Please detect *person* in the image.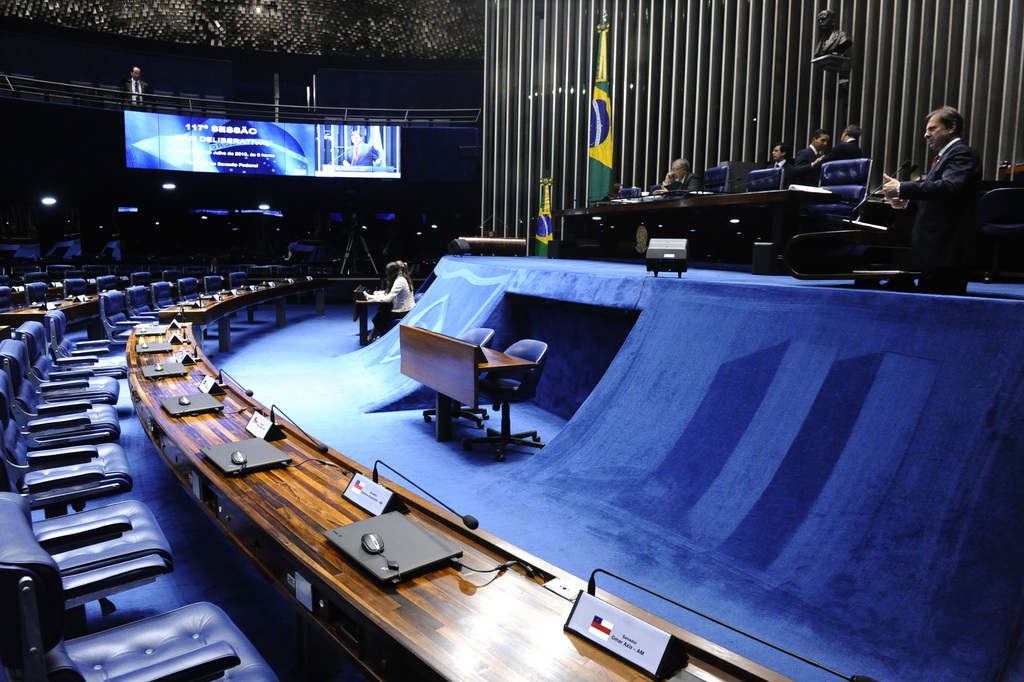
(662, 155, 697, 191).
